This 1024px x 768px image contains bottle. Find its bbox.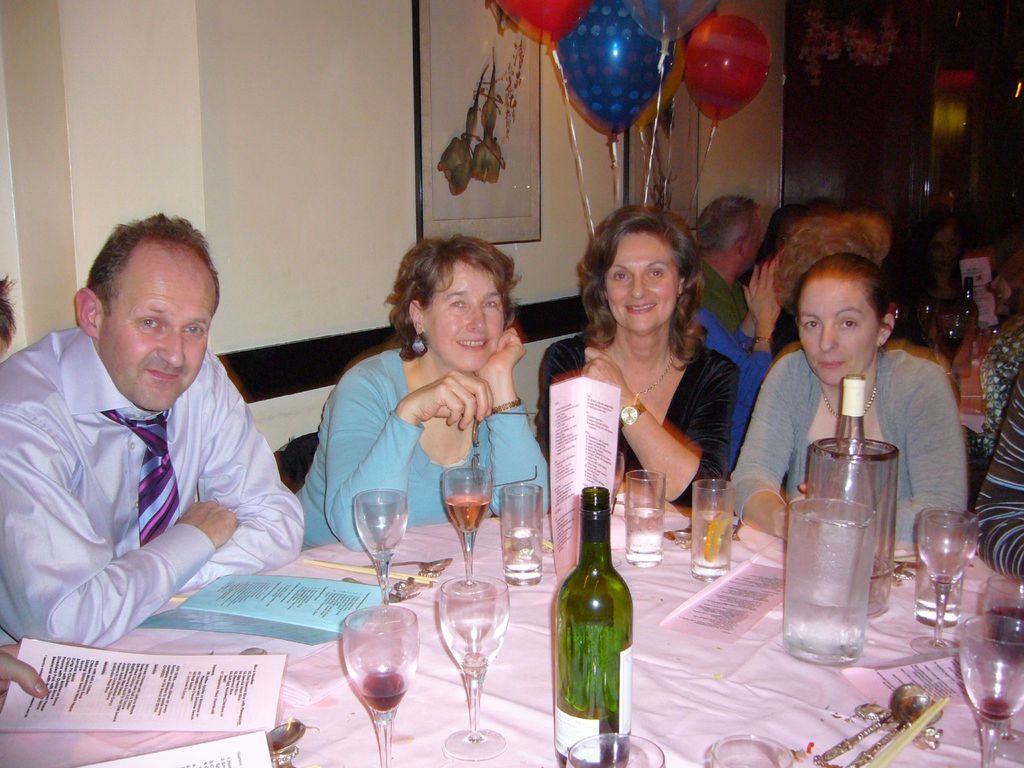
[550,488,637,767].
